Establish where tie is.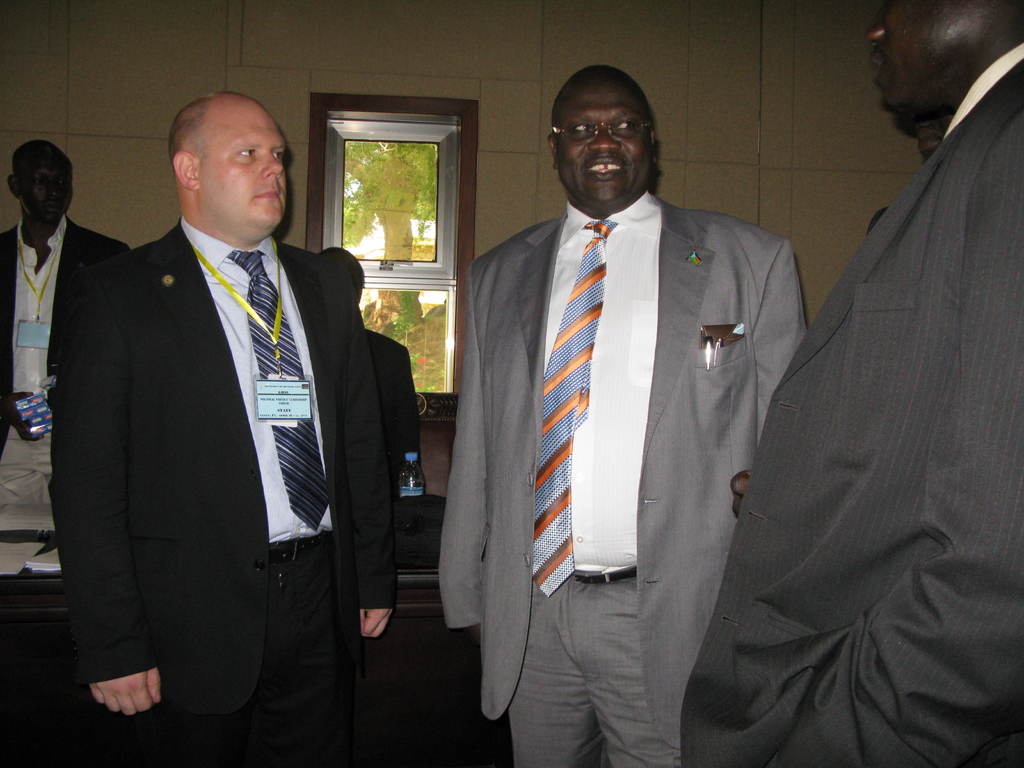
Established at [left=223, top=246, right=331, bottom=531].
